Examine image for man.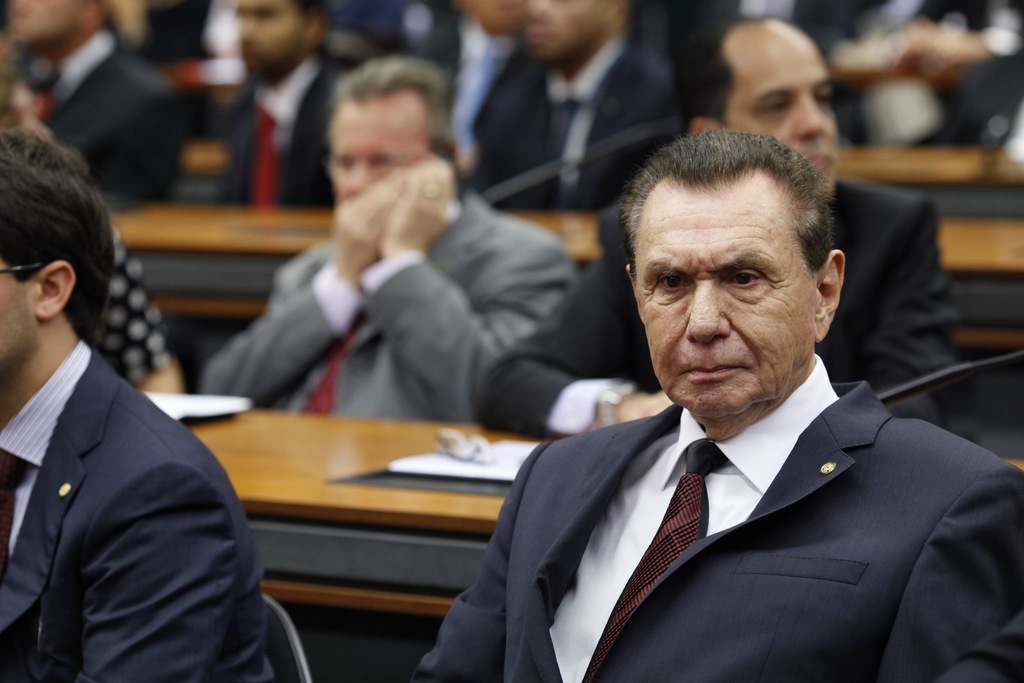
Examination result: left=189, top=54, right=577, bottom=425.
